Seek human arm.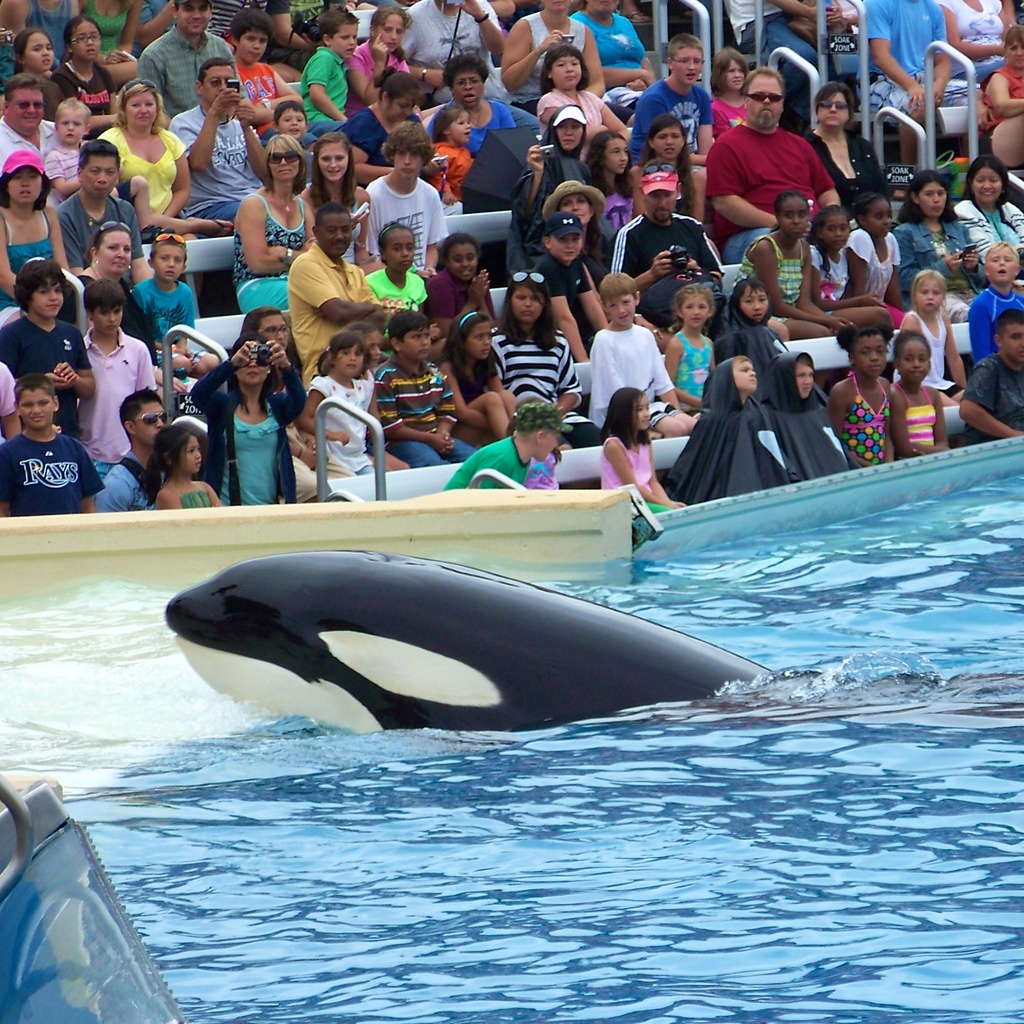
243:195:288:281.
